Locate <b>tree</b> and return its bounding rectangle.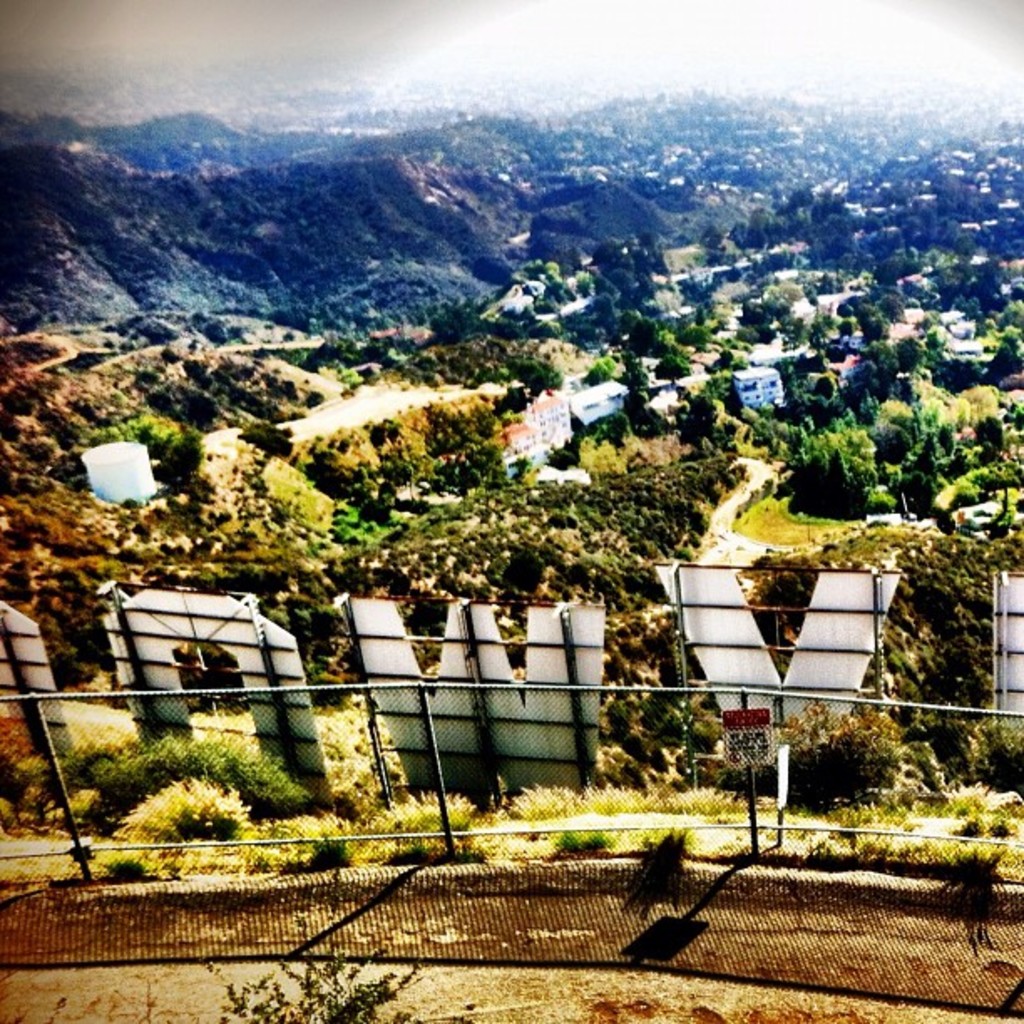
[x1=845, y1=331, x2=900, y2=405].
